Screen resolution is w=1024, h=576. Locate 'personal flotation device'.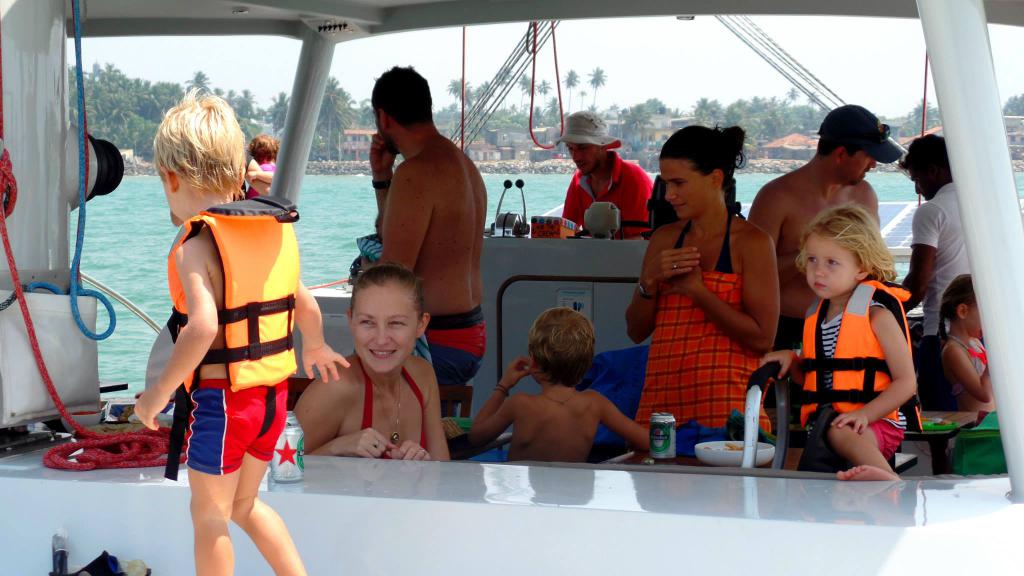
region(160, 188, 301, 475).
